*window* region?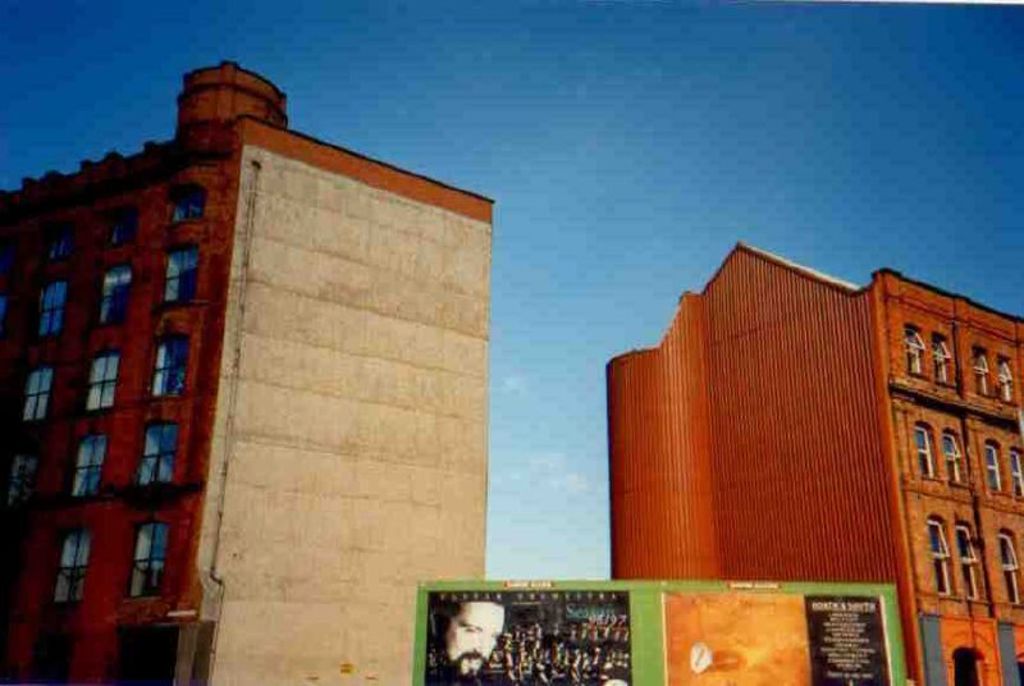
bbox=(995, 356, 1014, 402)
